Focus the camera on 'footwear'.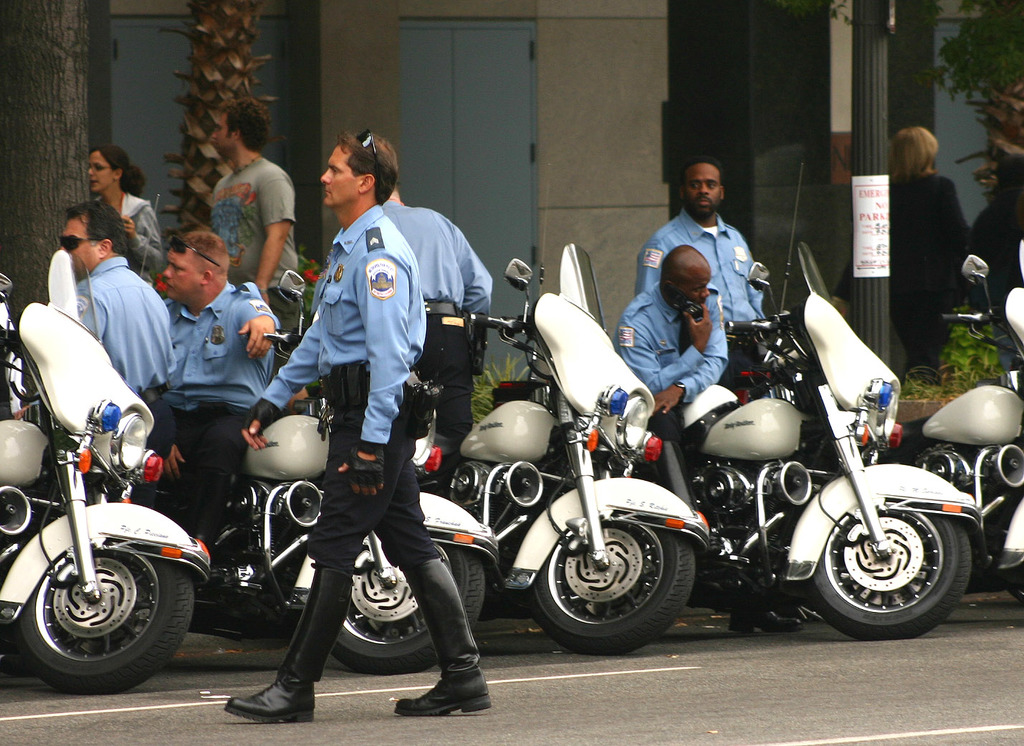
Focus region: <bbox>733, 608, 803, 637</bbox>.
